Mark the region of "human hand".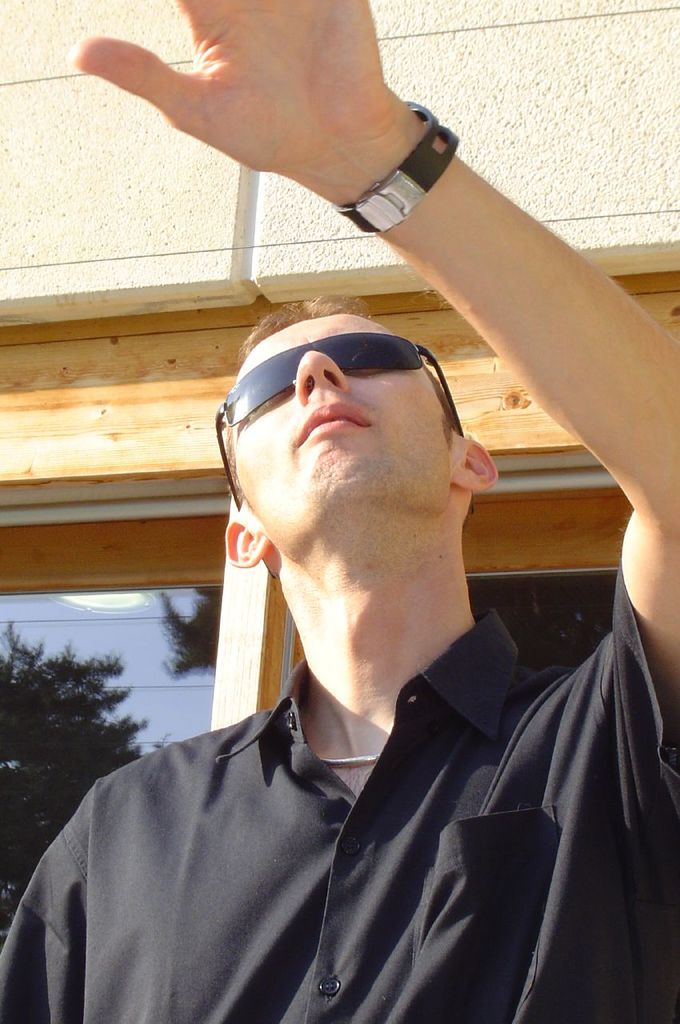
Region: 87/1/466/226.
